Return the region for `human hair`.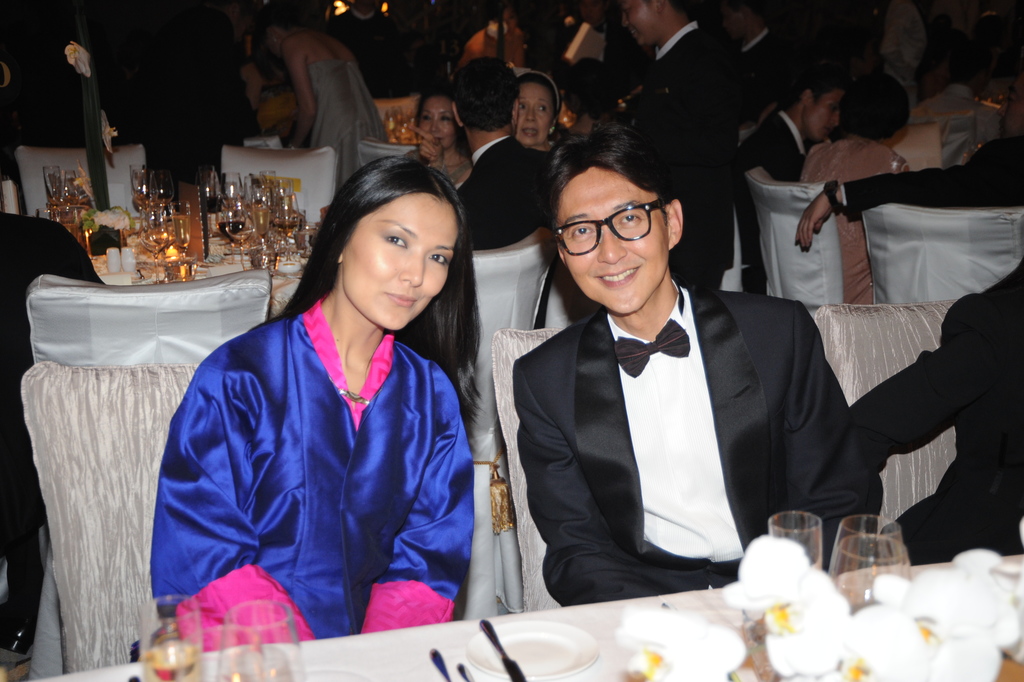
[x1=770, y1=53, x2=840, y2=112].
